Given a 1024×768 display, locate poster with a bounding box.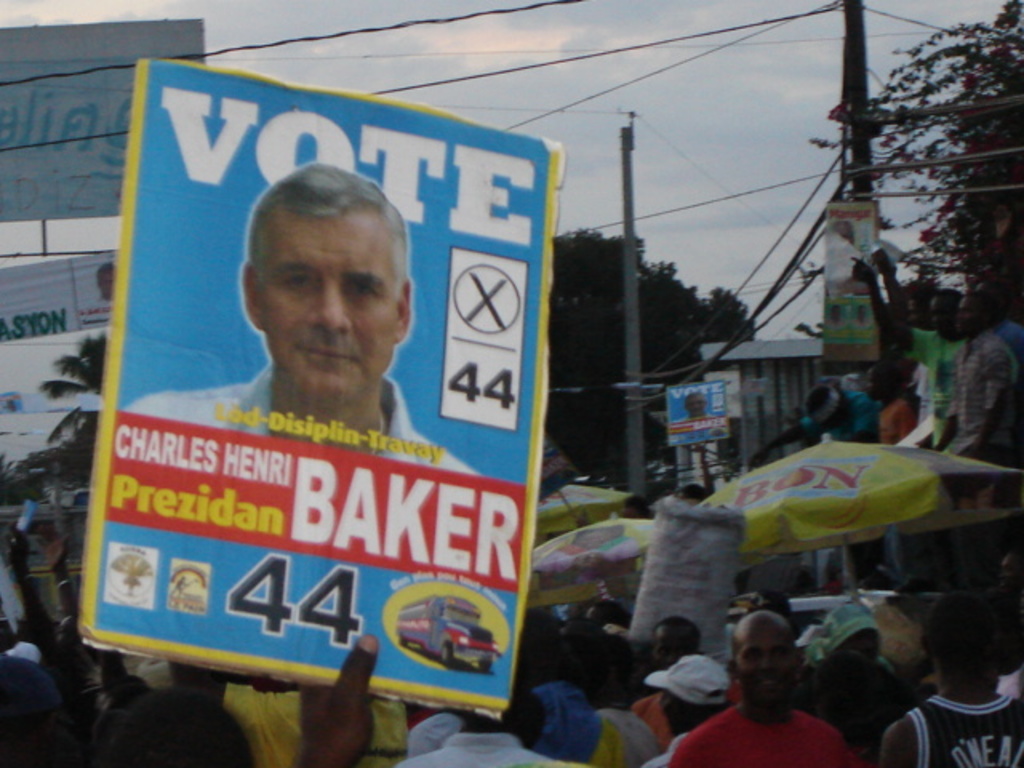
Located: box(659, 374, 731, 445).
